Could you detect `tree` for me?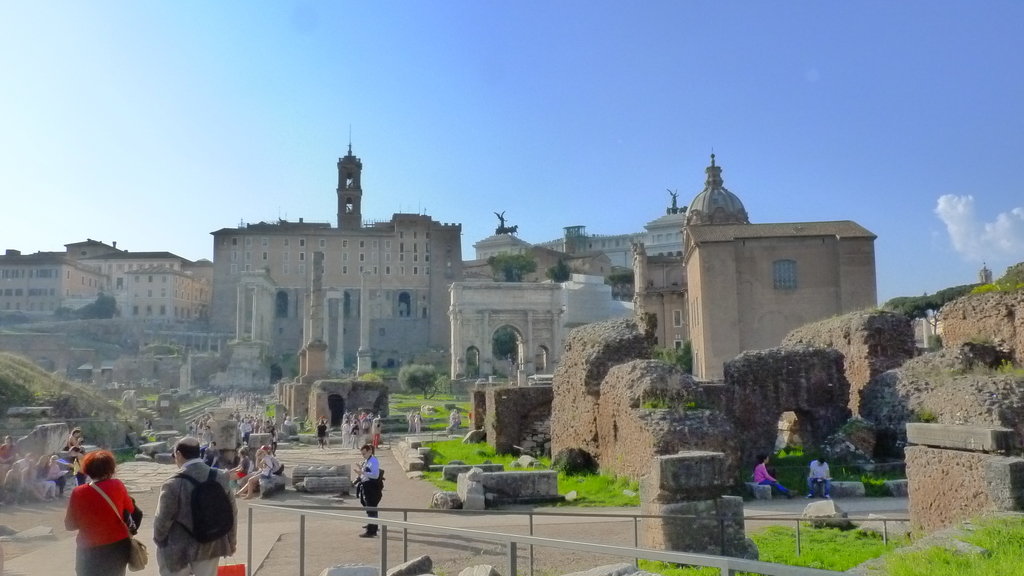
Detection result: x1=662 y1=339 x2=693 y2=374.
